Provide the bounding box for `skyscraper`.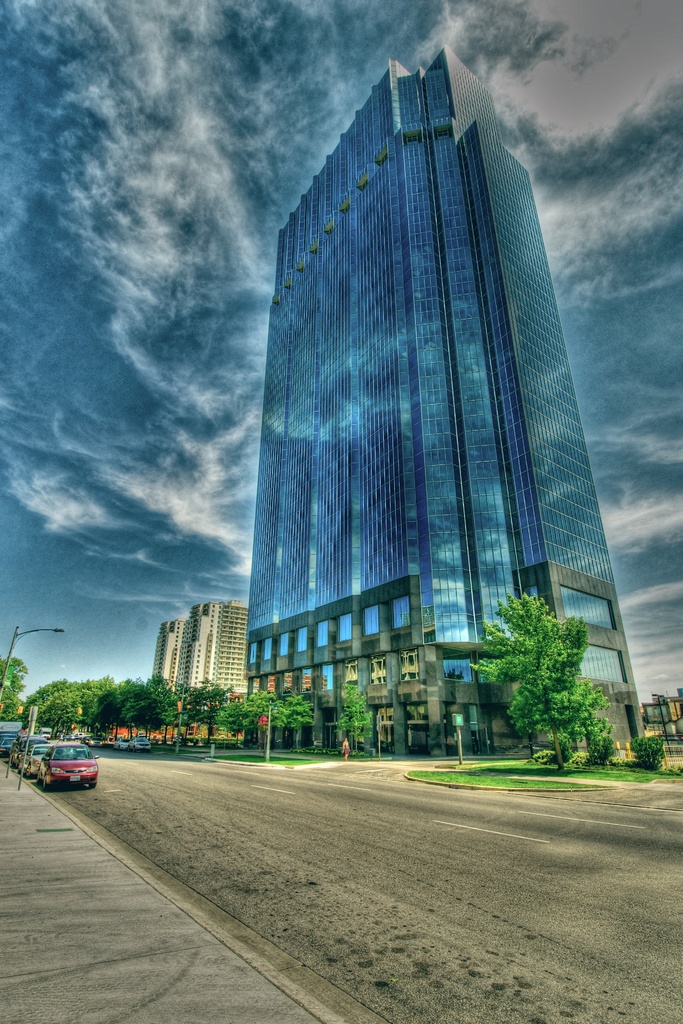
bbox(246, 49, 647, 755).
